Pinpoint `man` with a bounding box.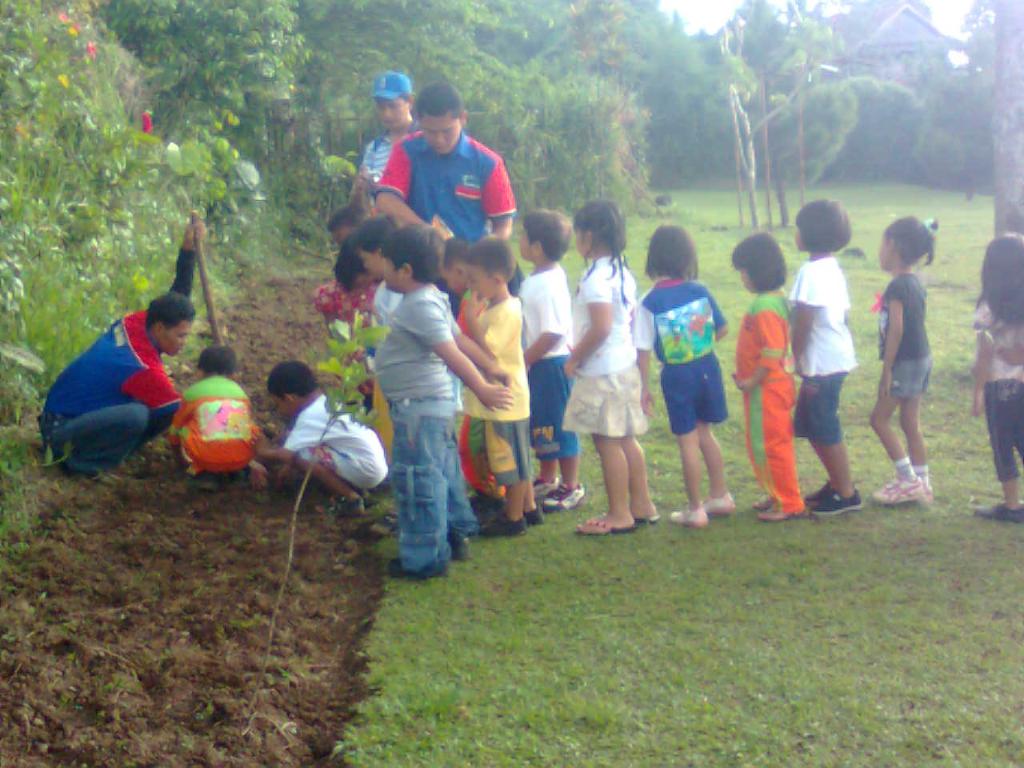
x1=346, y1=69, x2=423, y2=217.
